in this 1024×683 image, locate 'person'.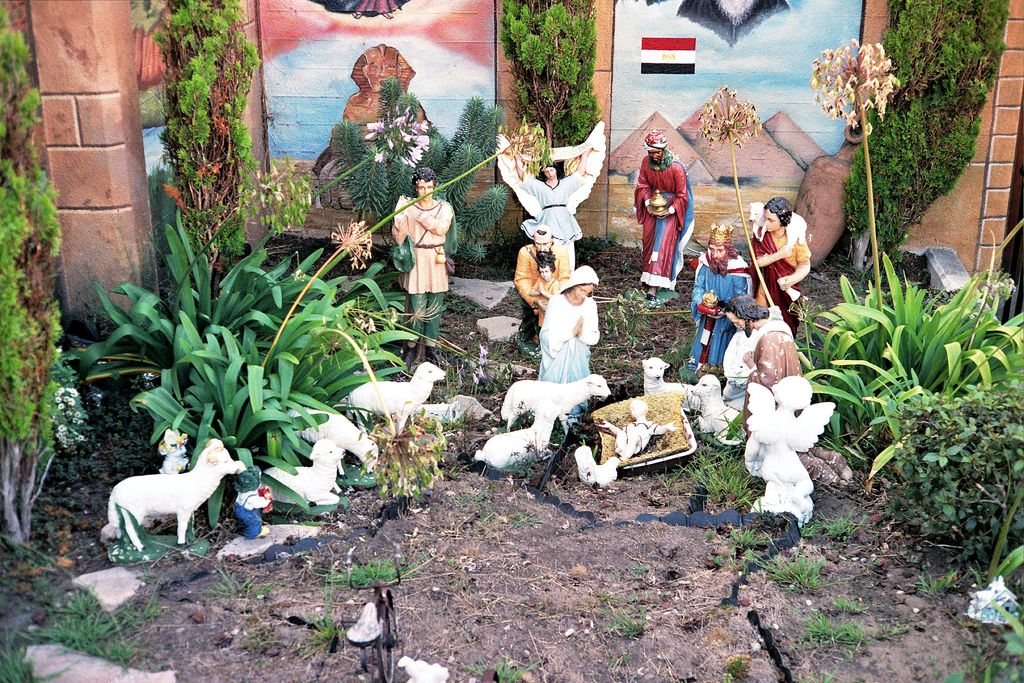
Bounding box: {"x1": 510, "y1": 218, "x2": 576, "y2": 345}.
